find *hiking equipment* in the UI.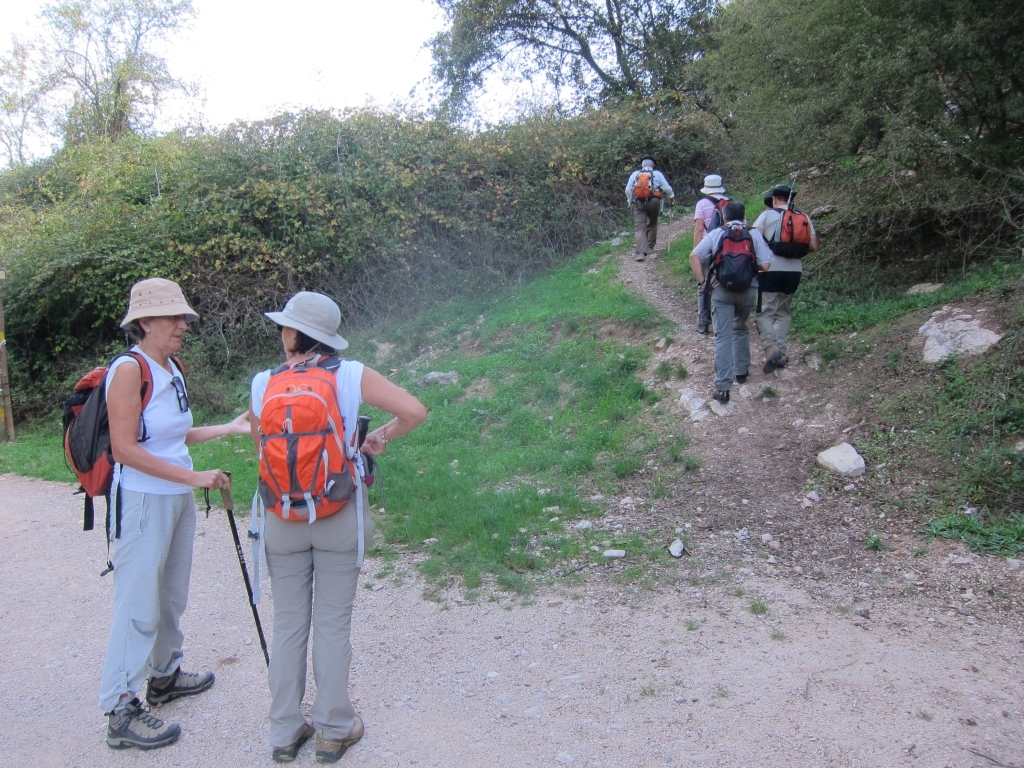
UI element at bbox=(759, 342, 778, 371).
